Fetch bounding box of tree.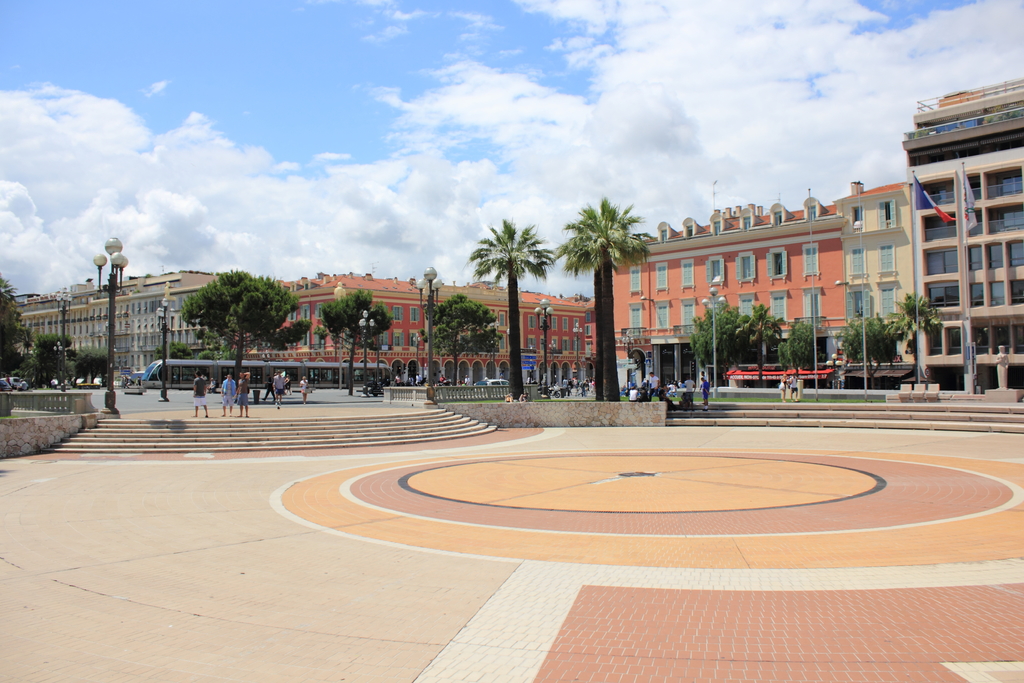
Bbox: [left=0, top=278, right=33, bottom=370].
